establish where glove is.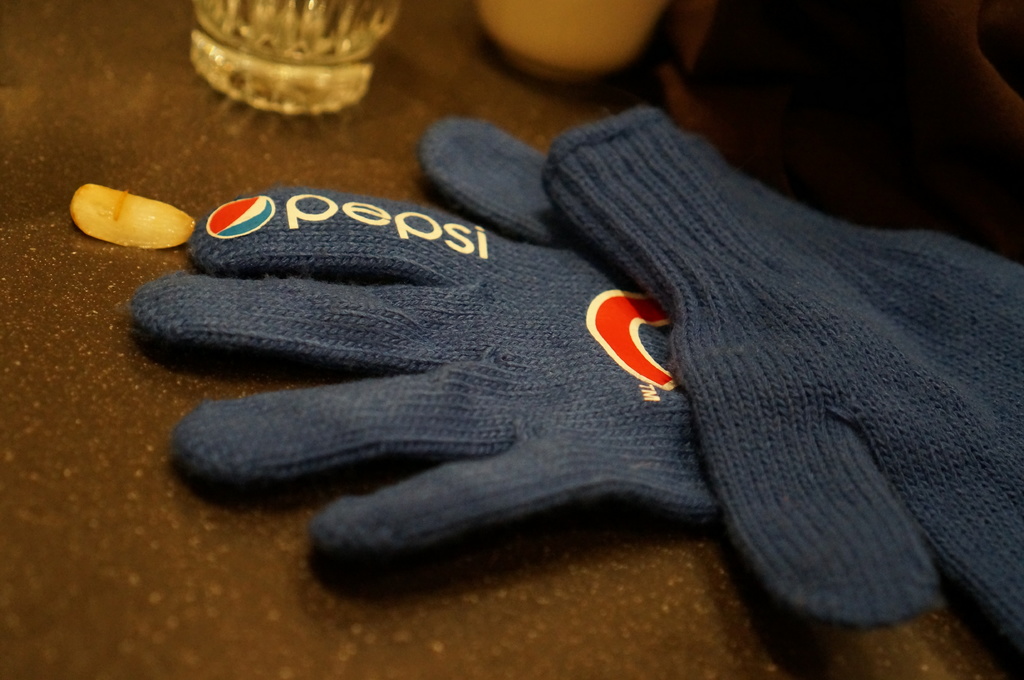
Established at pyautogui.locateOnScreen(135, 115, 728, 576).
